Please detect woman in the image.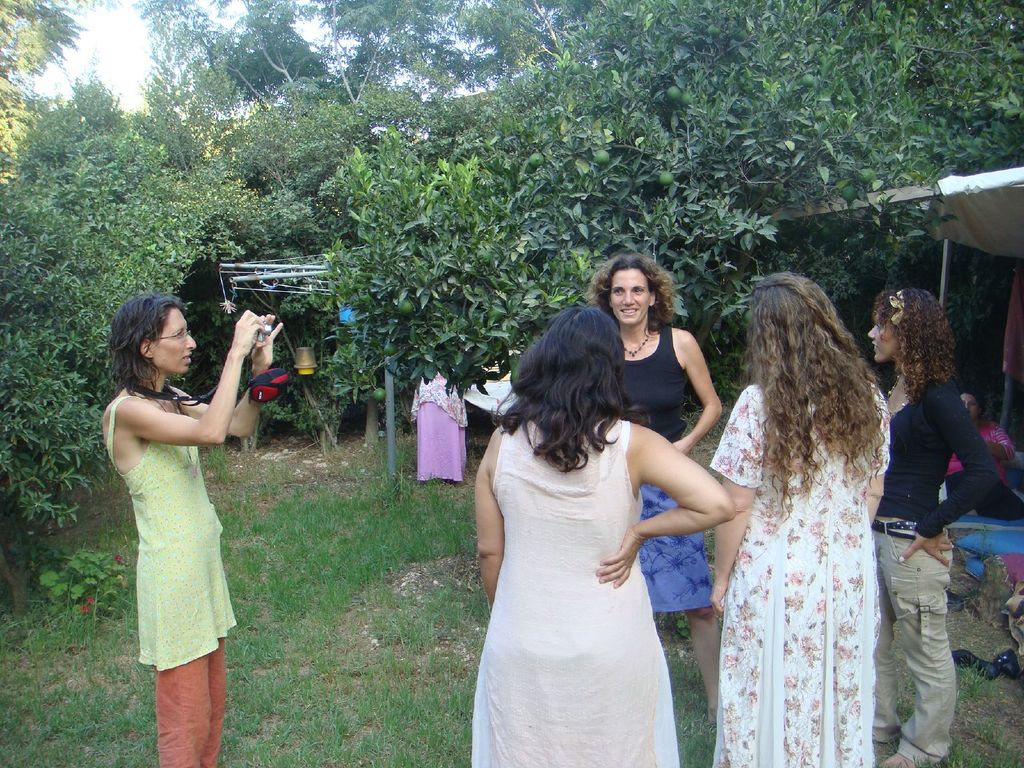
<region>868, 294, 1000, 767</region>.
